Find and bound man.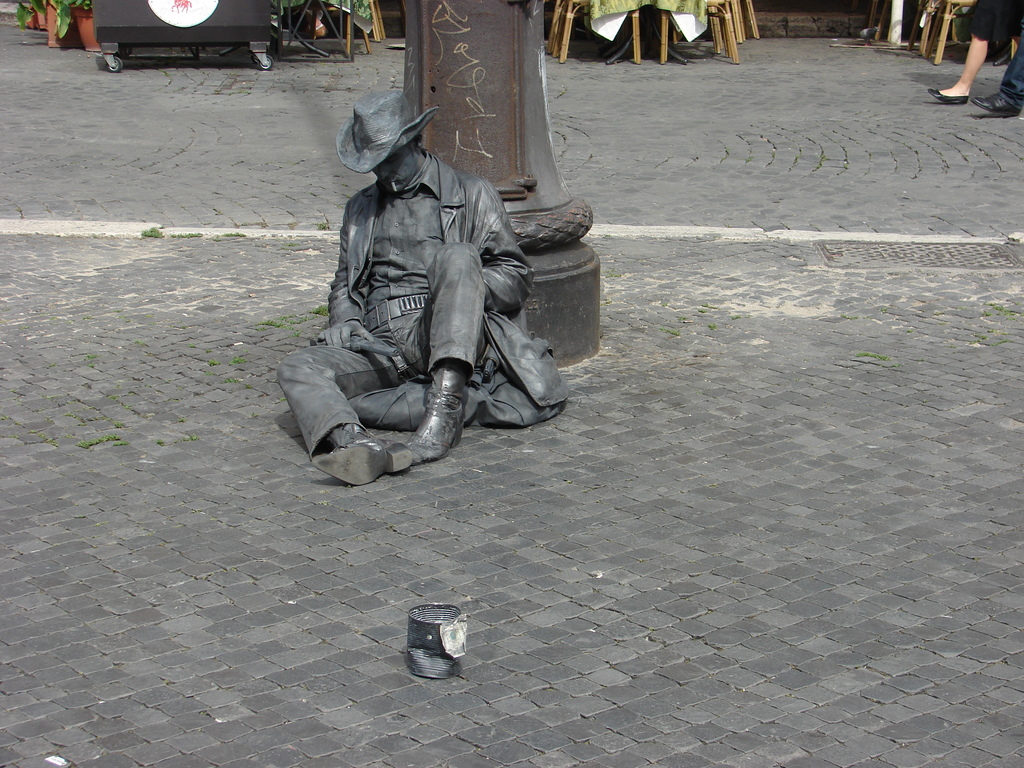
Bound: rect(287, 88, 574, 500).
